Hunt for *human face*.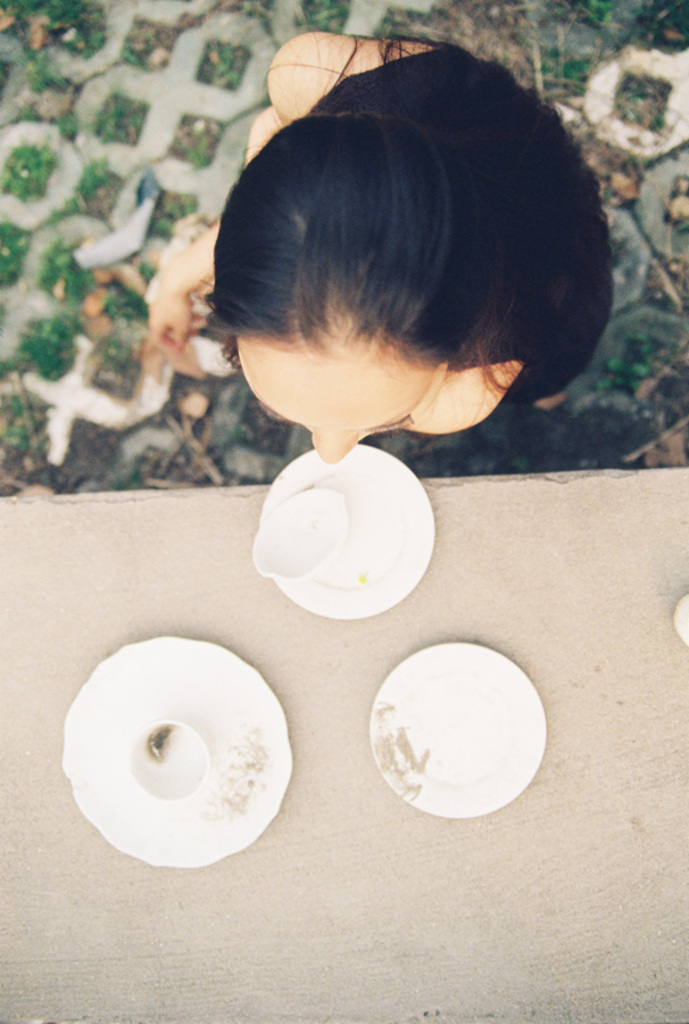
Hunted down at {"x1": 235, "y1": 346, "x2": 448, "y2": 465}.
